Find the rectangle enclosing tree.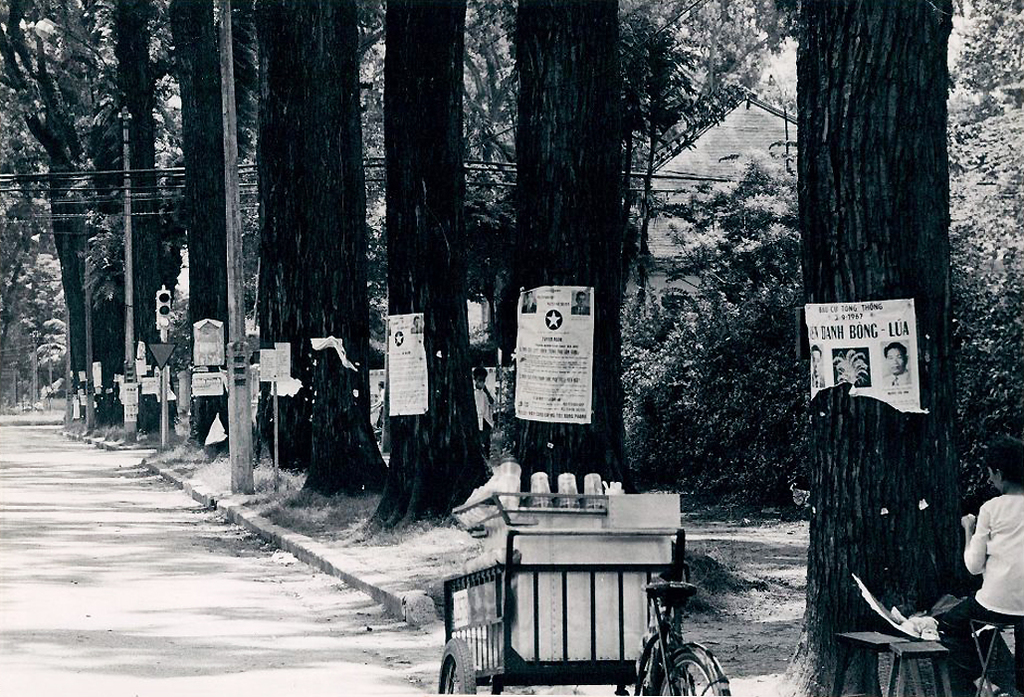
[503,0,632,501].
